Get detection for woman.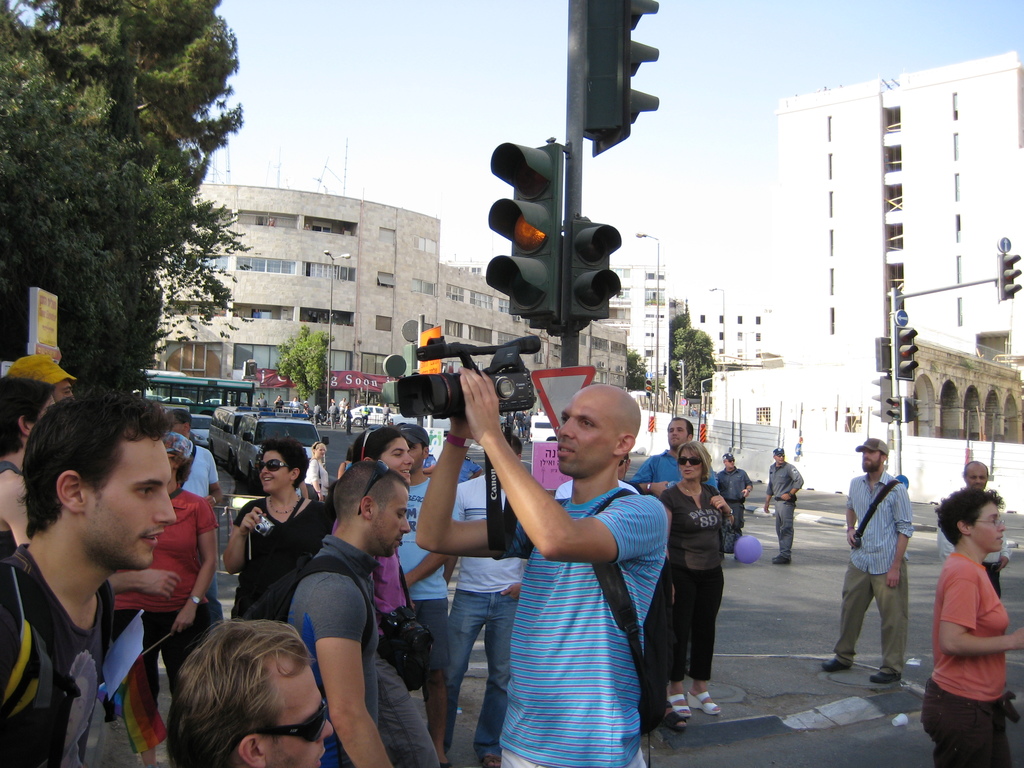
Detection: 96 440 215 767.
